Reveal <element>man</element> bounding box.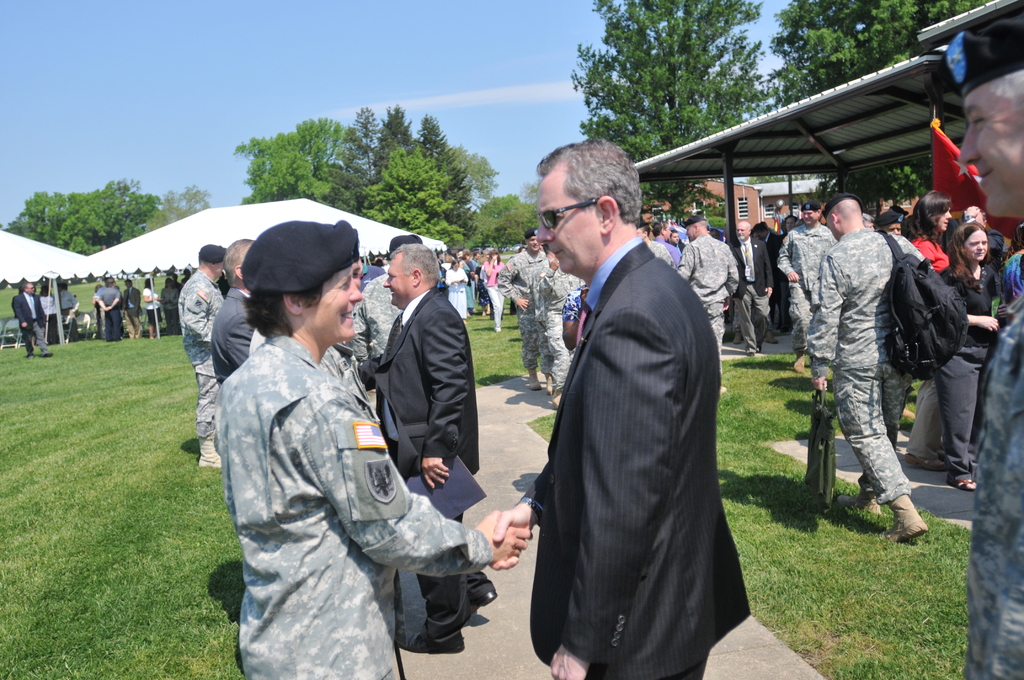
Revealed: [x1=97, y1=273, x2=120, y2=341].
